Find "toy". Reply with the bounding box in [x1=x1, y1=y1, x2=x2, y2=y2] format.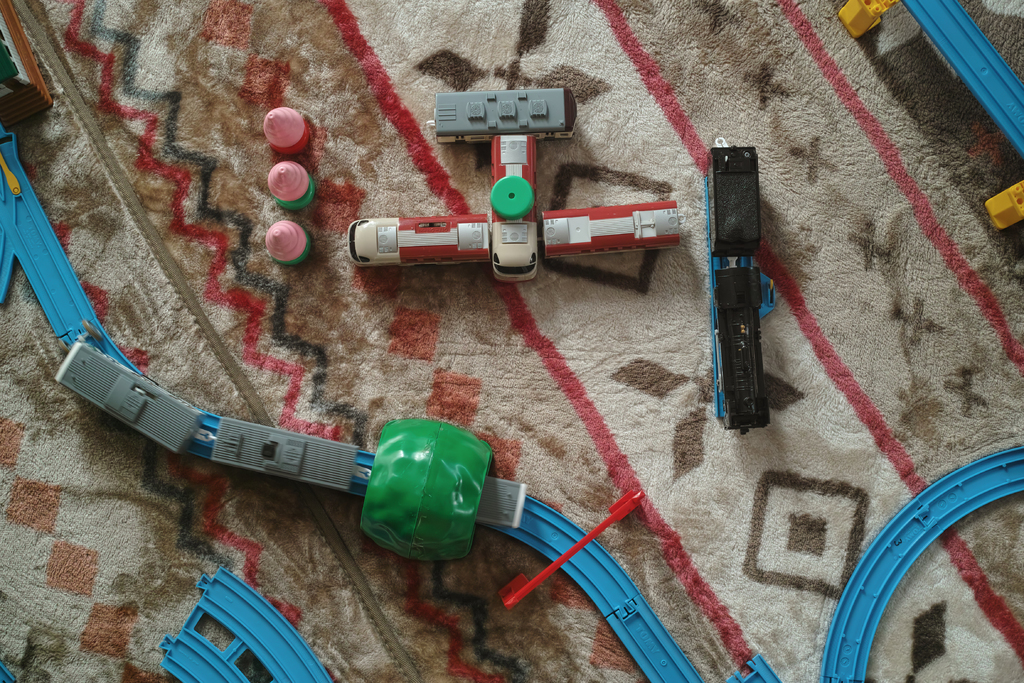
[x1=705, y1=139, x2=777, y2=436].
